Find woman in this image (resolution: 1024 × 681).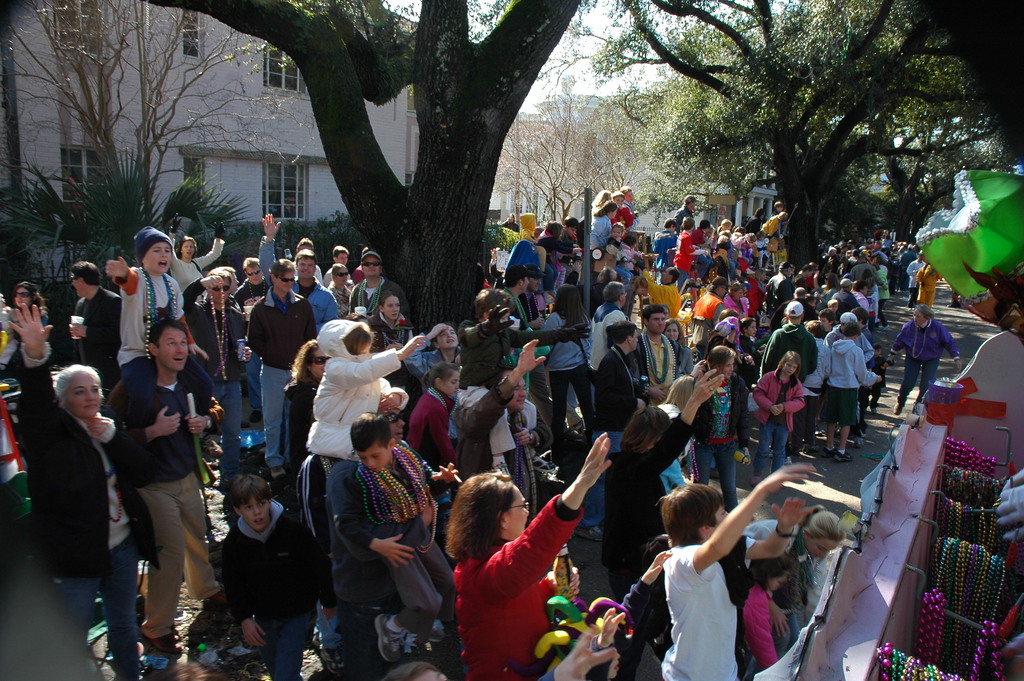
<box>703,329,758,393</box>.
